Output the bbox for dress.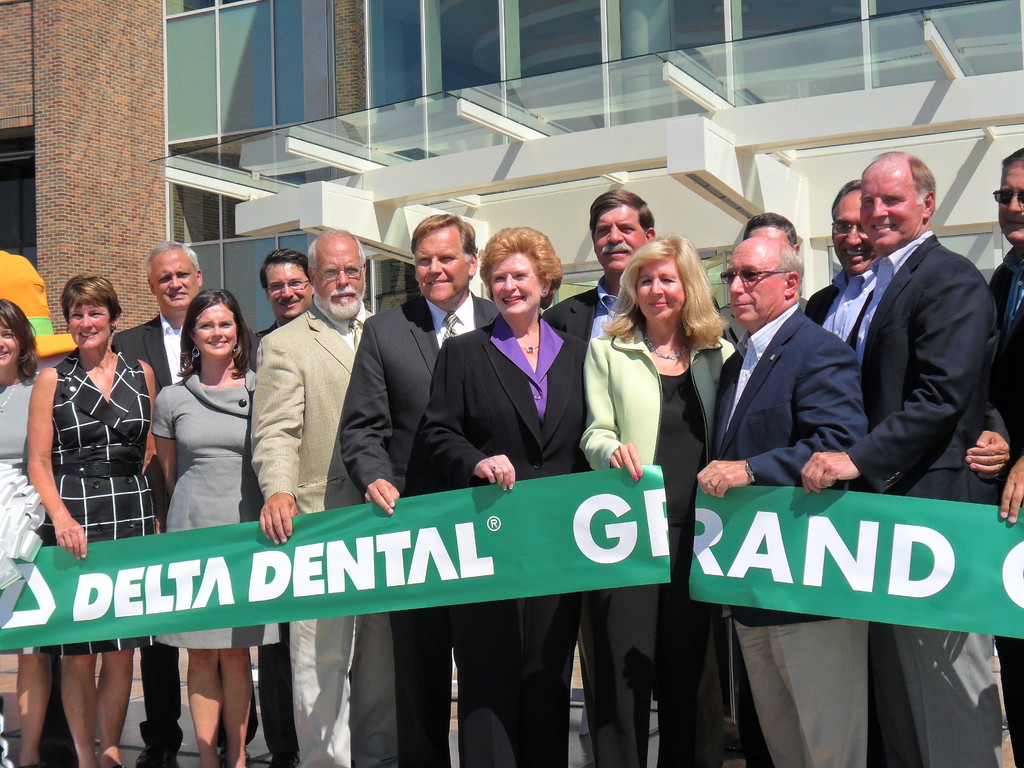
{"left": 39, "top": 351, "right": 154, "bottom": 652}.
